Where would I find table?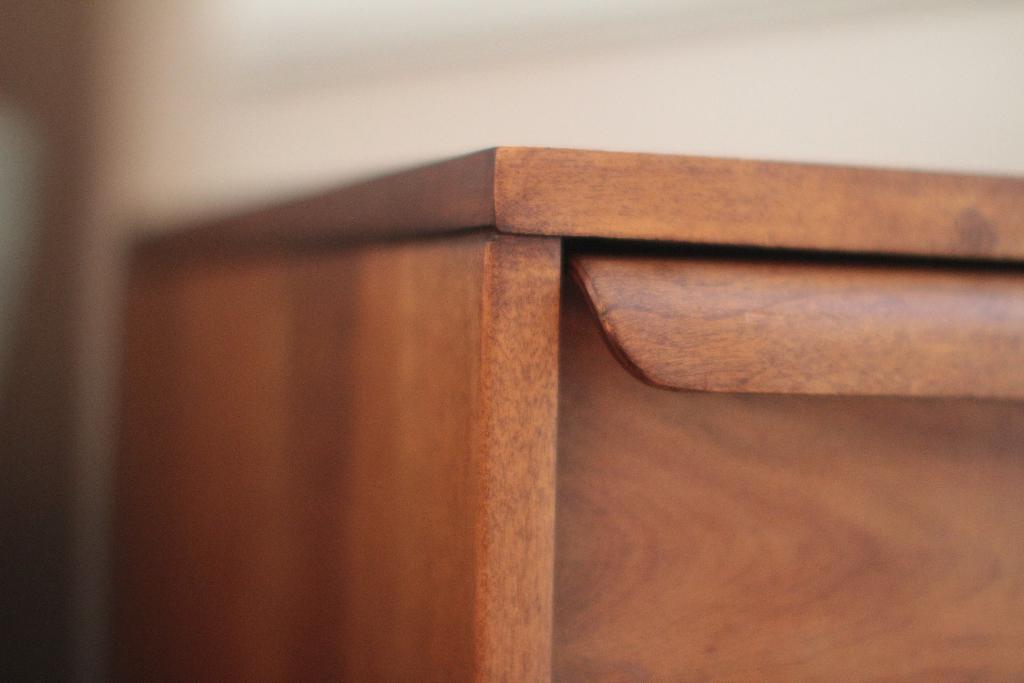
At detection(36, 147, 1023, 677).
